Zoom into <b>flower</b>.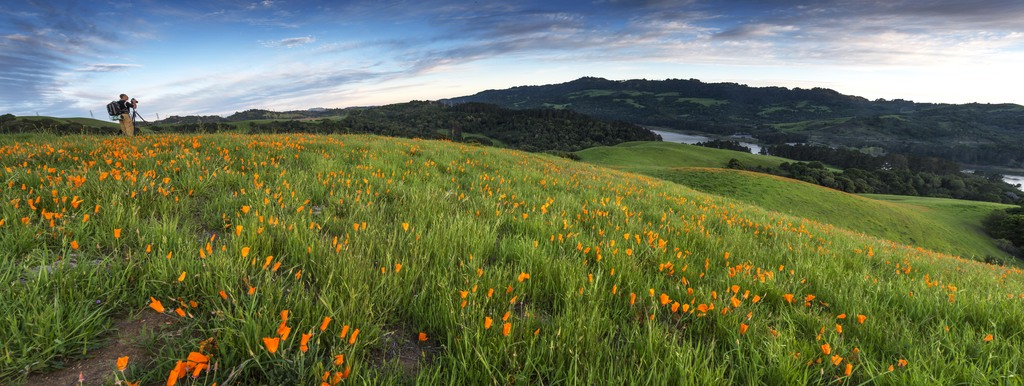
Zoom target: (left=656, top=294, right=673, bottom=308).
